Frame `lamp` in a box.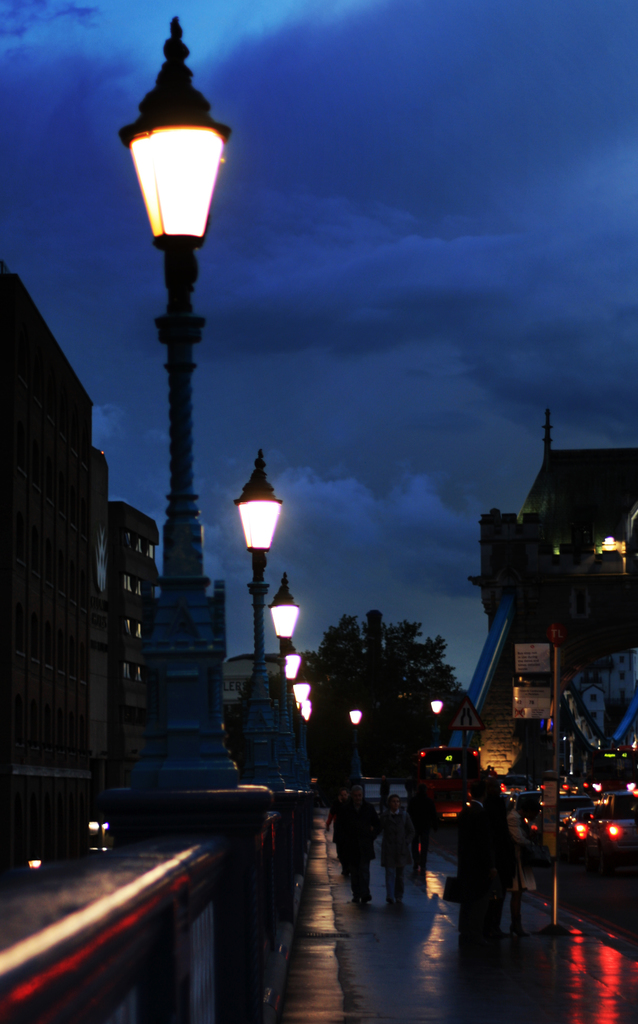
233/451/288/566.
